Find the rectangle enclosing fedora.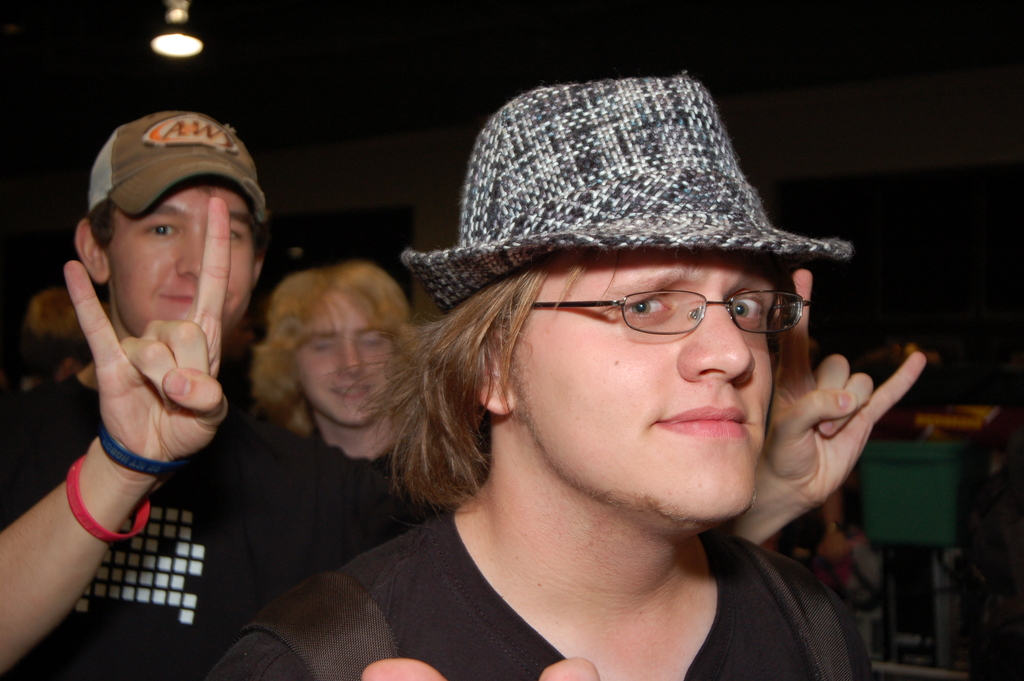
l=401, t=75, r=855, b=316.
